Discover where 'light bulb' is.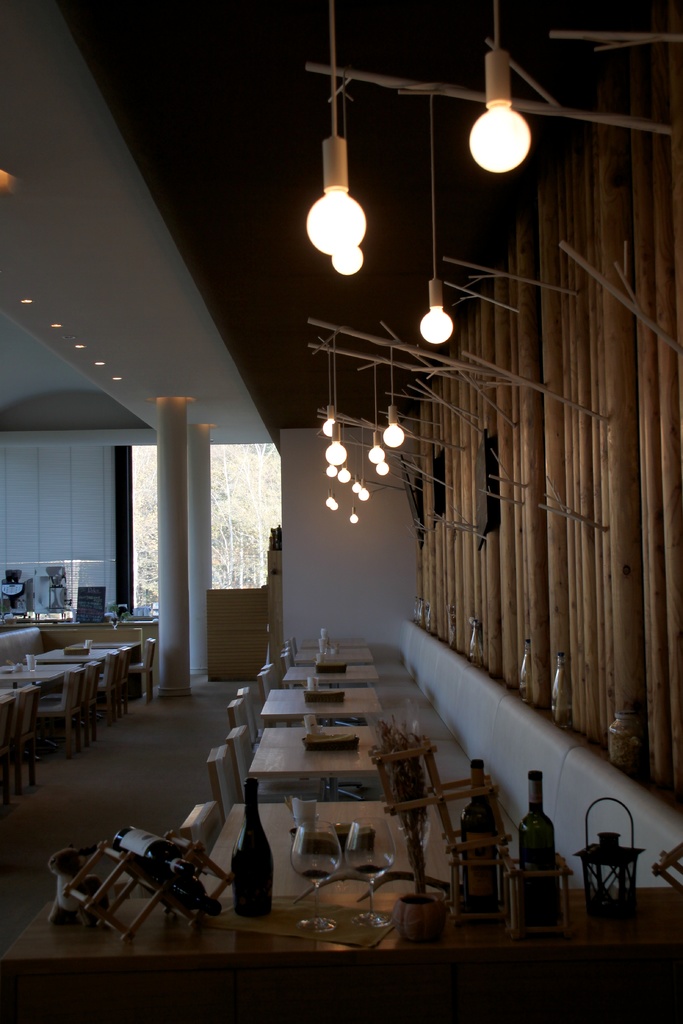
Discovered at [left=327, top=424, right=346, bottom=462].
